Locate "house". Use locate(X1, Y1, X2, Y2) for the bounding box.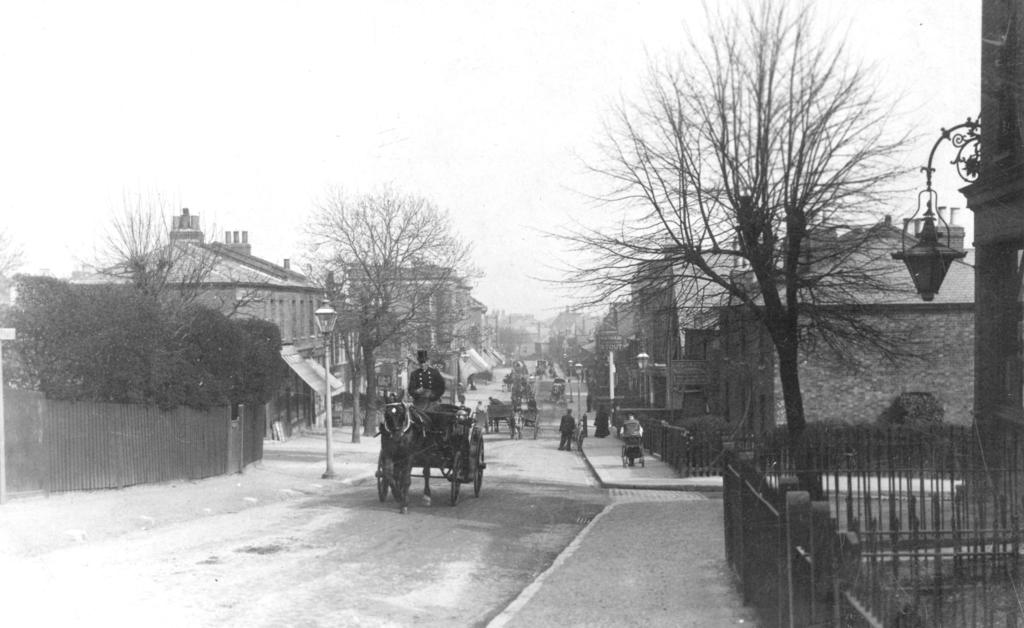
locate(552, 217, 982, 453).
